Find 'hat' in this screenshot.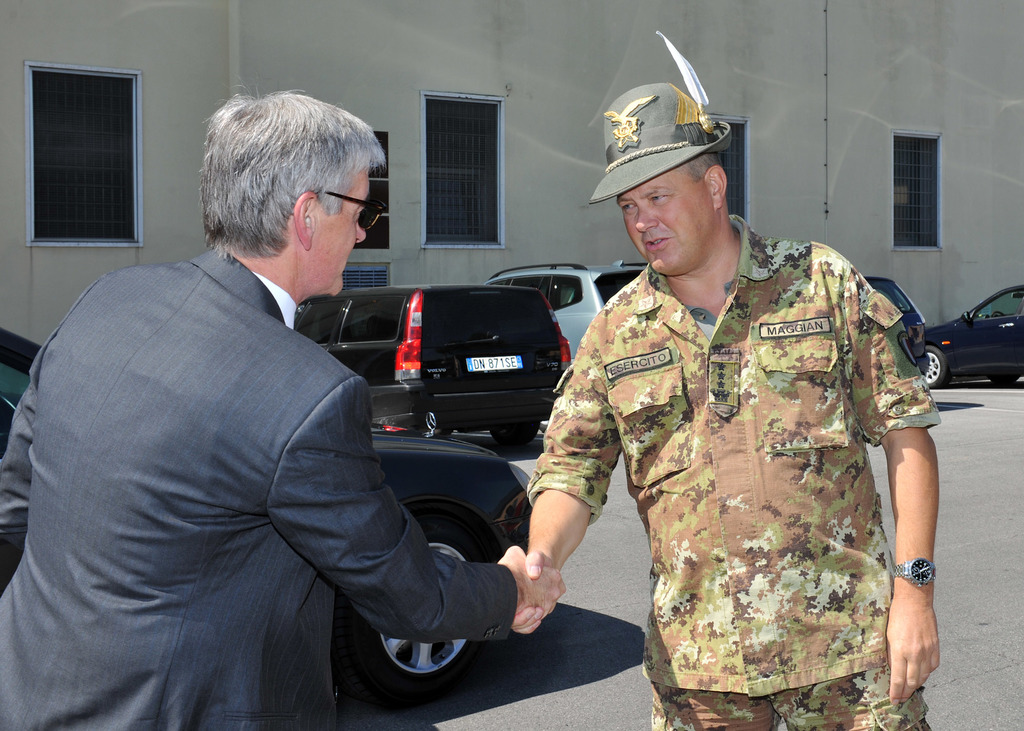
The bounding box for 'hat' is BBox(586, 83, 733, 205).
